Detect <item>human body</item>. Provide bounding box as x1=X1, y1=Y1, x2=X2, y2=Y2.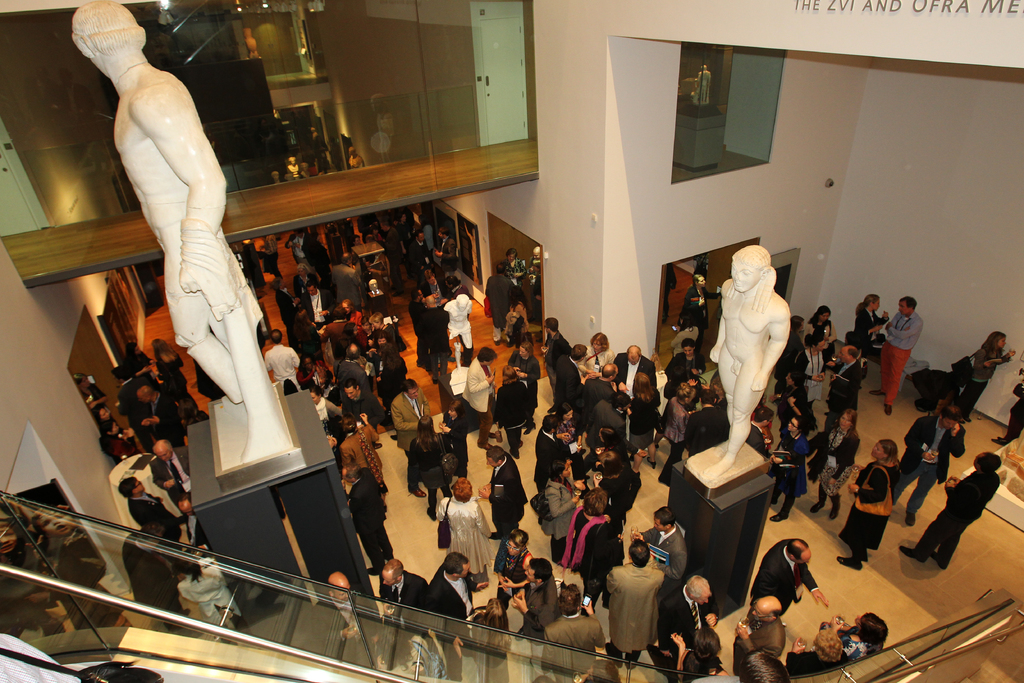
x1=267, y1=334, x2=307, y2=399.
